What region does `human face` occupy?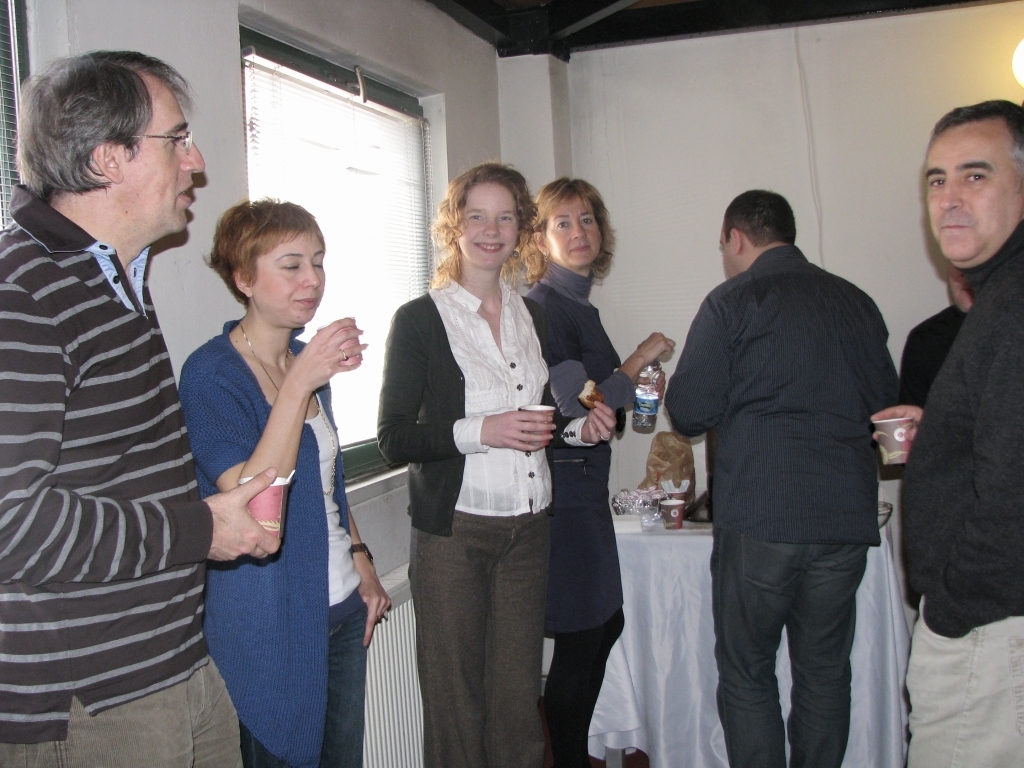
[924, 116, 1023, 257].
